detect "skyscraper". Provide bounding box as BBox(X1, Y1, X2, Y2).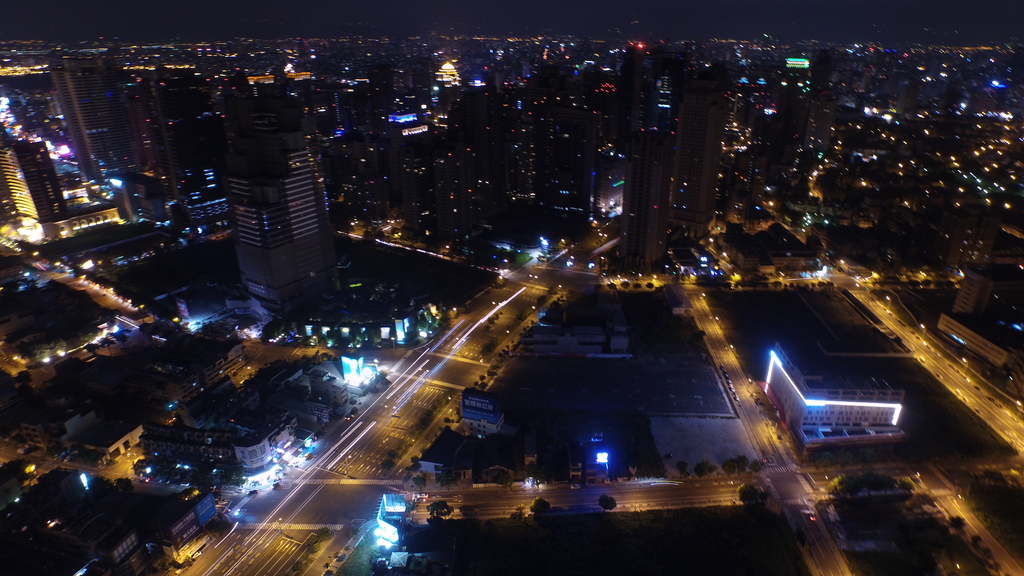
BBox(223, 124, 342, 308).
